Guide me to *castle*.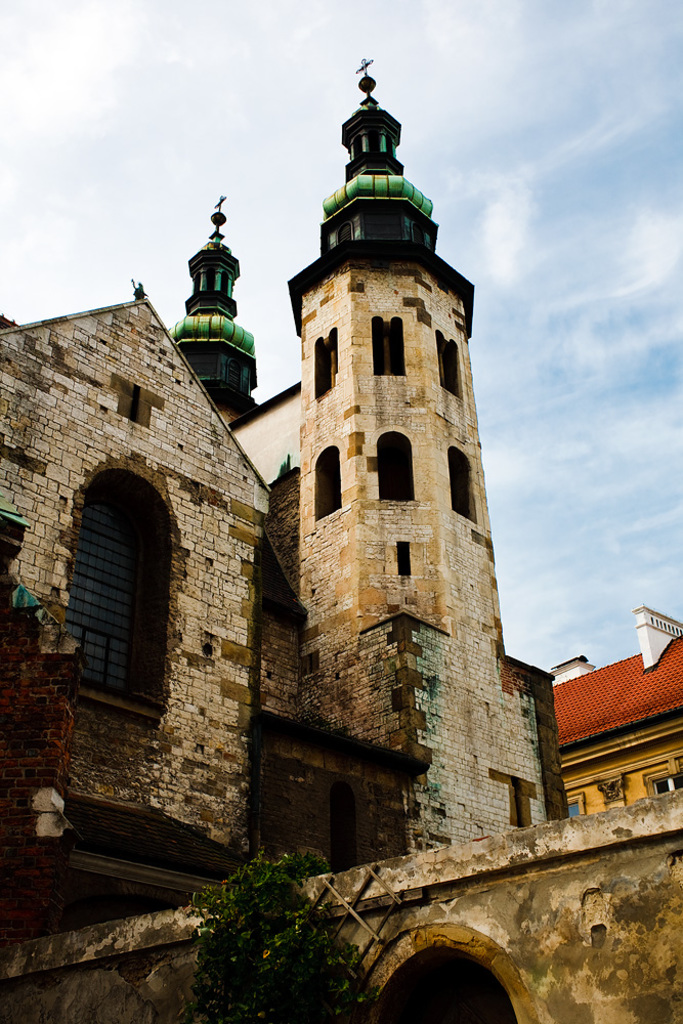
Guidance: rect(6, 102, 667, 1023).
